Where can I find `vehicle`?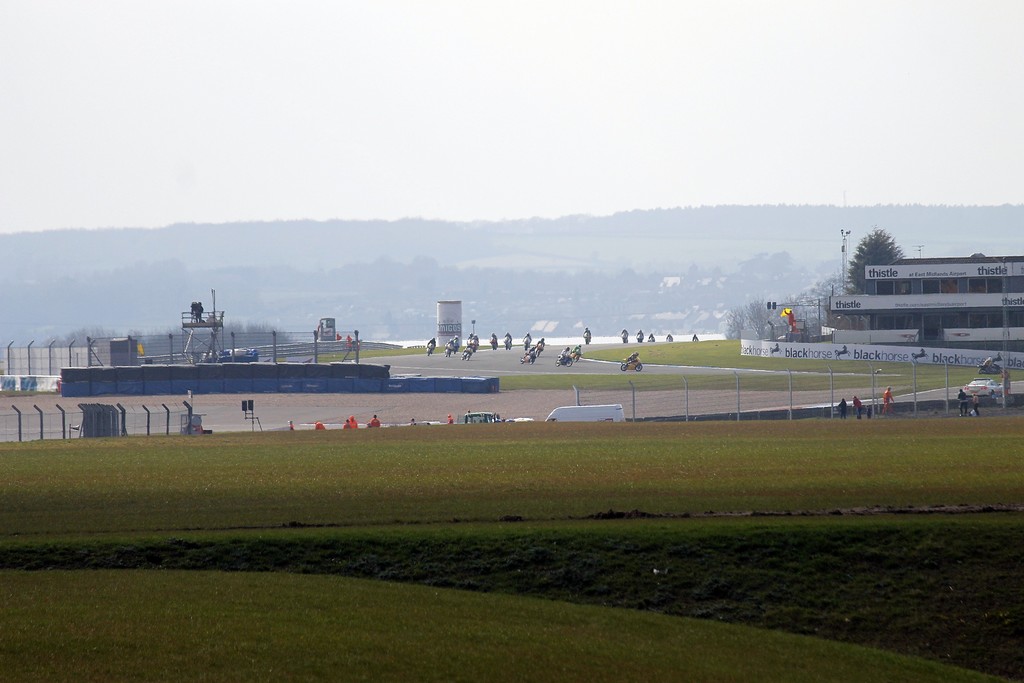
You can find it at detection(689, 333, 701, 344).
